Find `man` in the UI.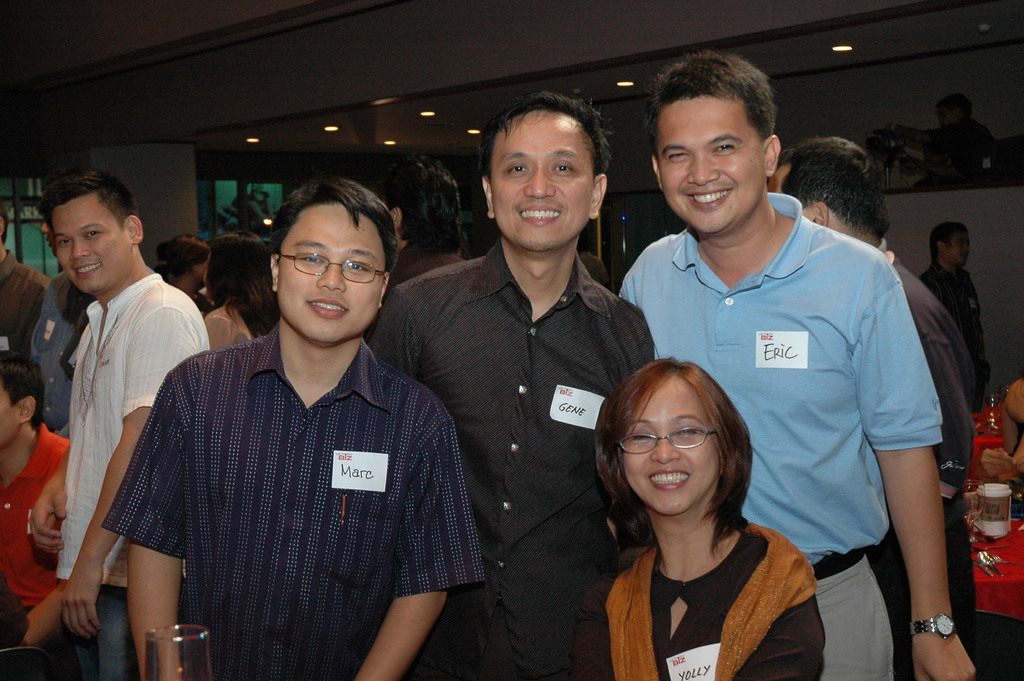
UI element at l=614, t=49, r=975, b=680.
